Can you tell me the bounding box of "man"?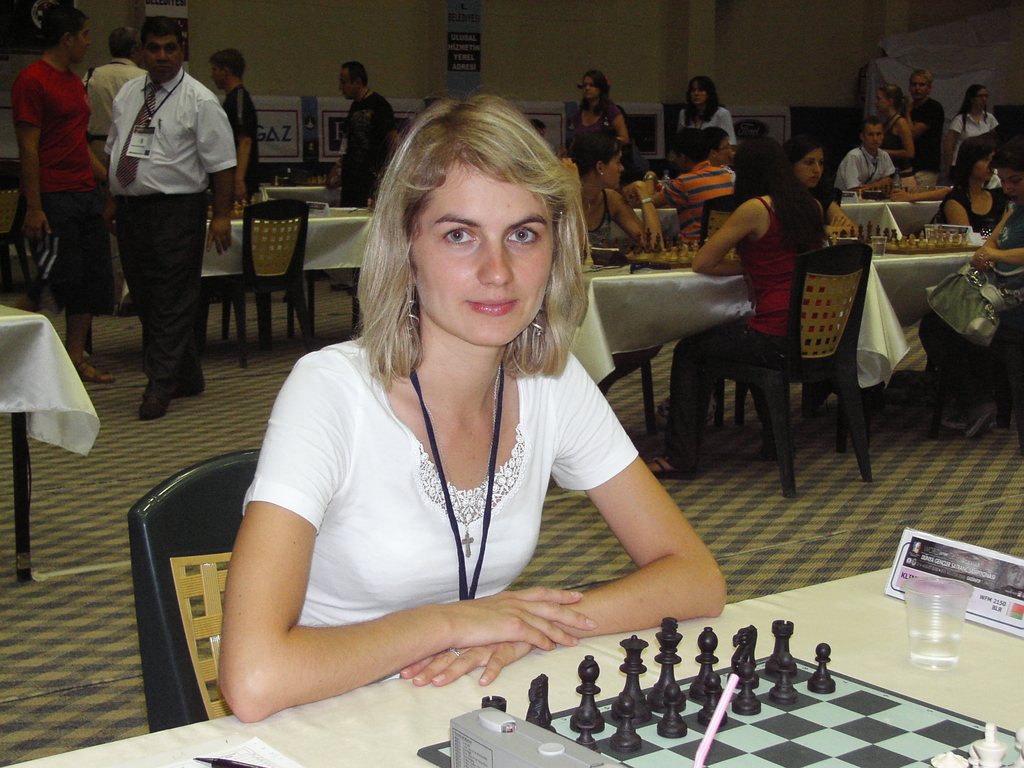
box(634, 125, 735, 252).
